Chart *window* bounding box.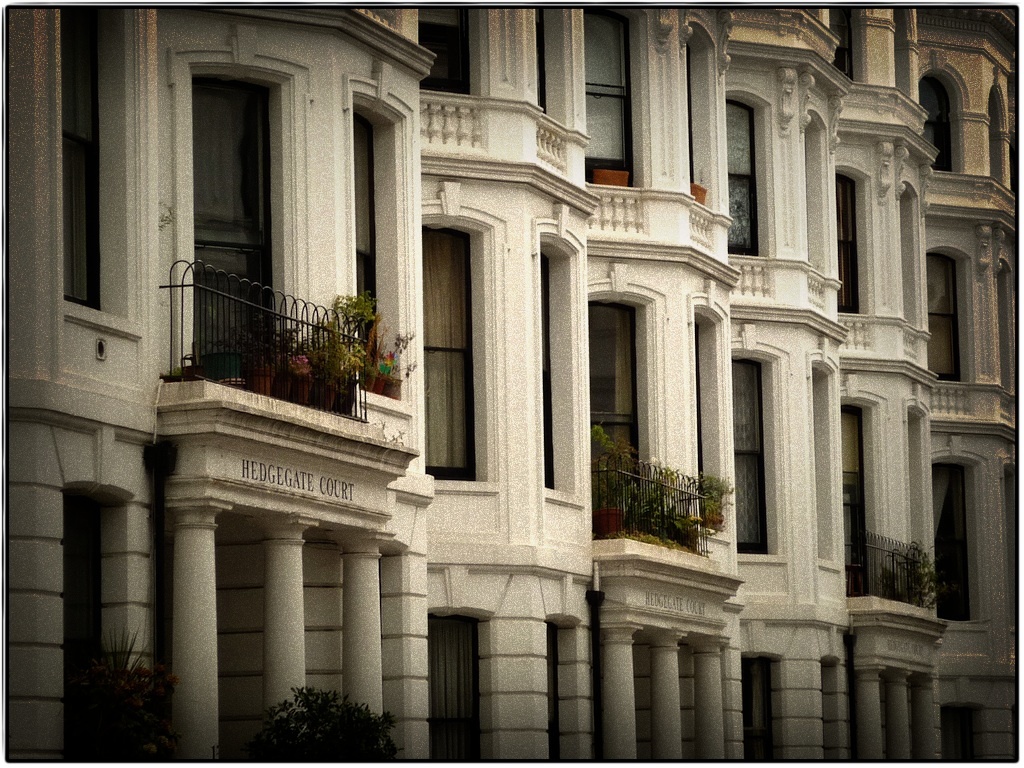
Charted: BBox(829, 173, 867, 317).
